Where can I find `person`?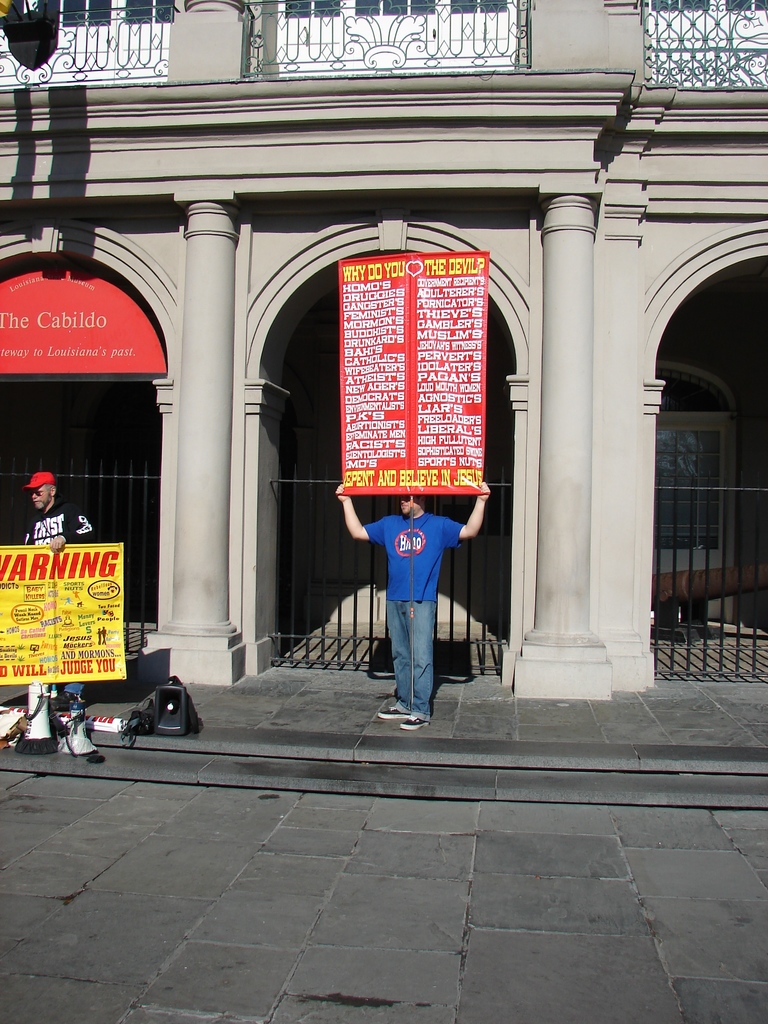
You can find it at rect(0, 473, 100, 765).
